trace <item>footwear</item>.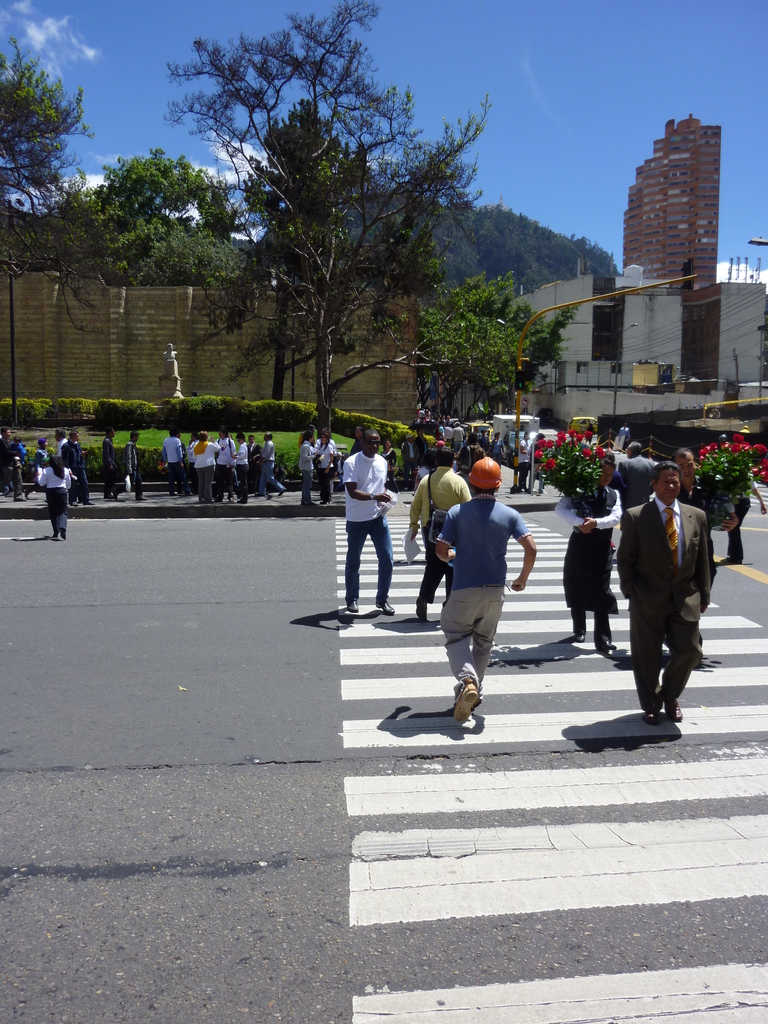
Traced to pyautogui.locateOnScreen(643, 705, 659, 725).
